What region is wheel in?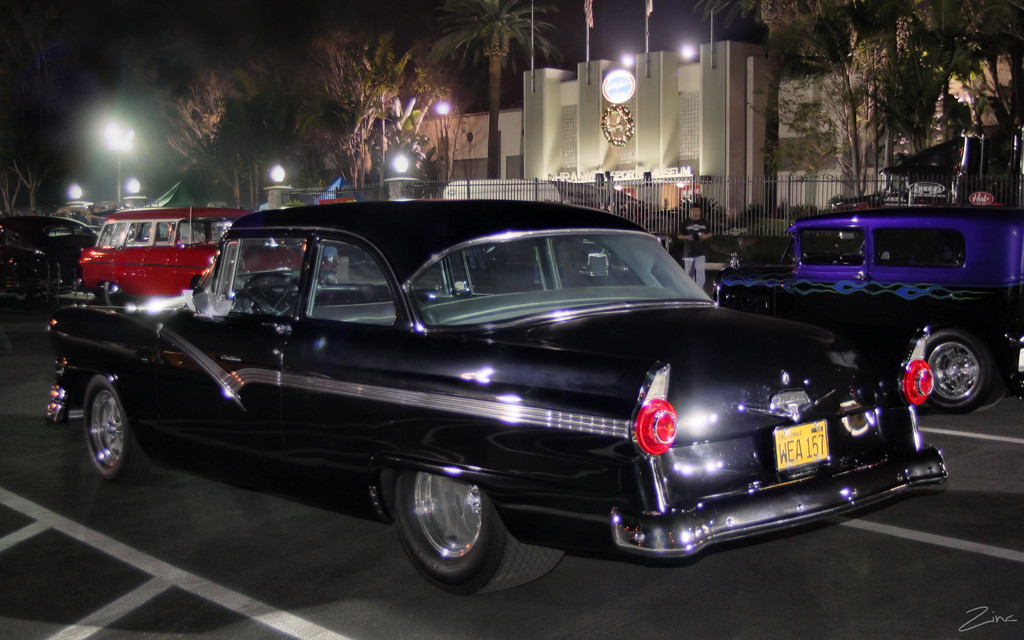
(x1=401, y1=477, x2=497, y2=580).
